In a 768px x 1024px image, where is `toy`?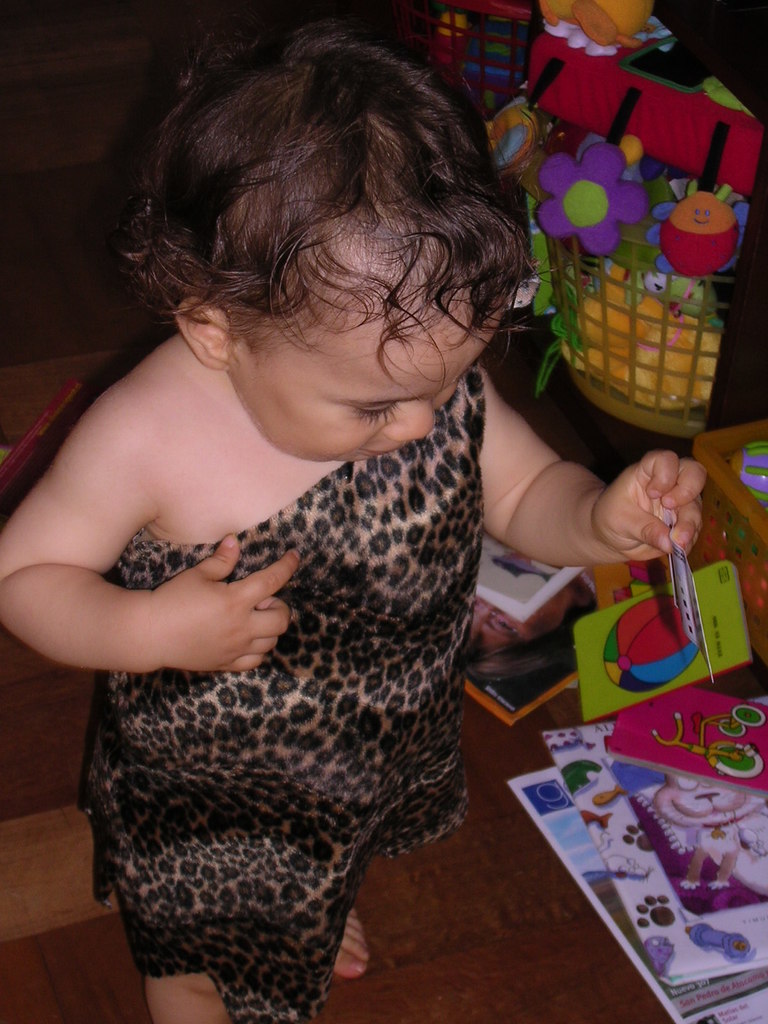
{"left": 649, "top": 171, "right": 755, "bottom": 258}.
